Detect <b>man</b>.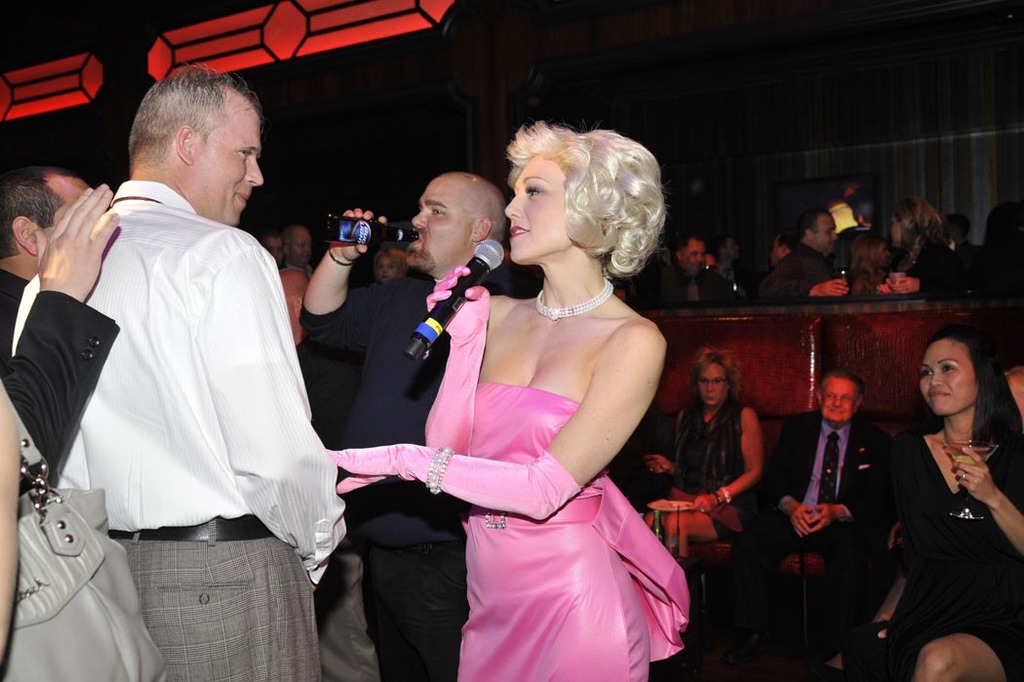
Detected at {"left": 768, "top": 231, "right": 796, "bottom": 262}.
